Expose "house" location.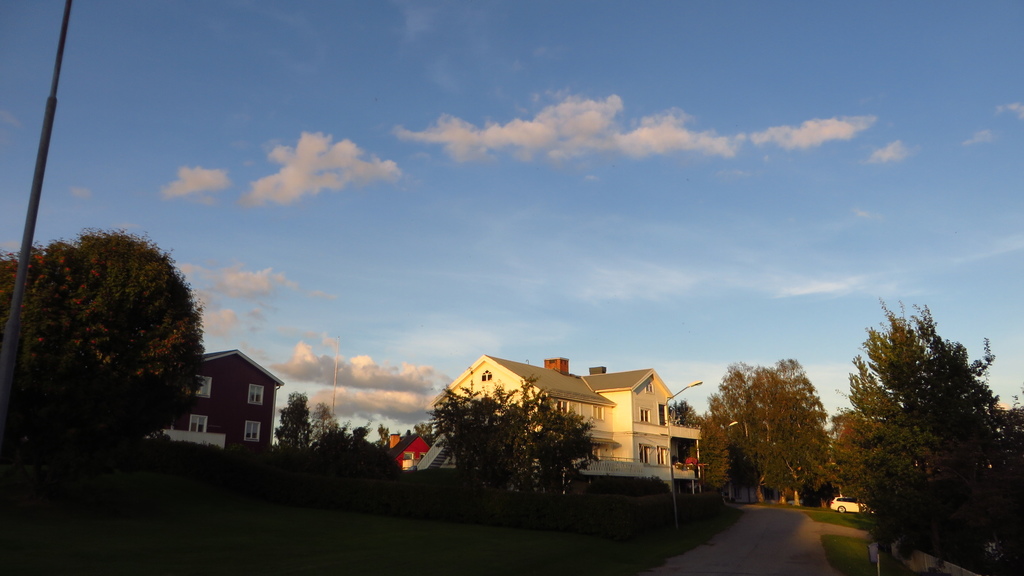
Exposed at [x1=445, y1=344, x2=698, y2=510].
